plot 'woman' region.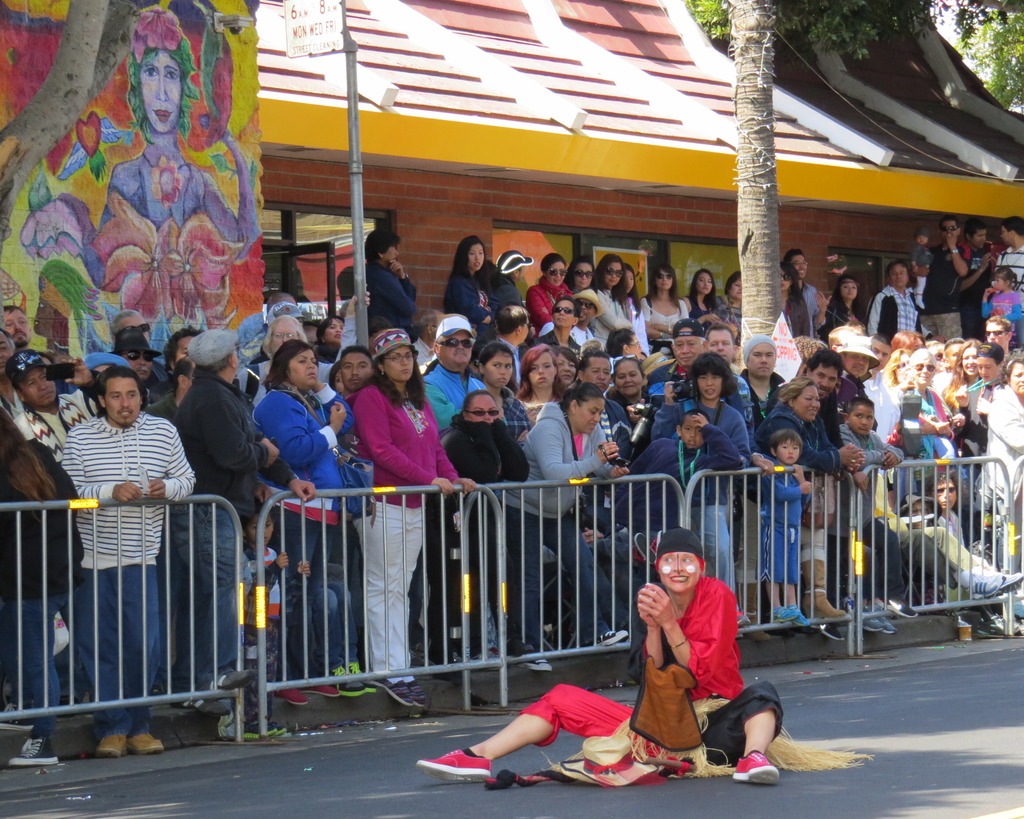
Plotted at detection(553, 346, 576, 390).
